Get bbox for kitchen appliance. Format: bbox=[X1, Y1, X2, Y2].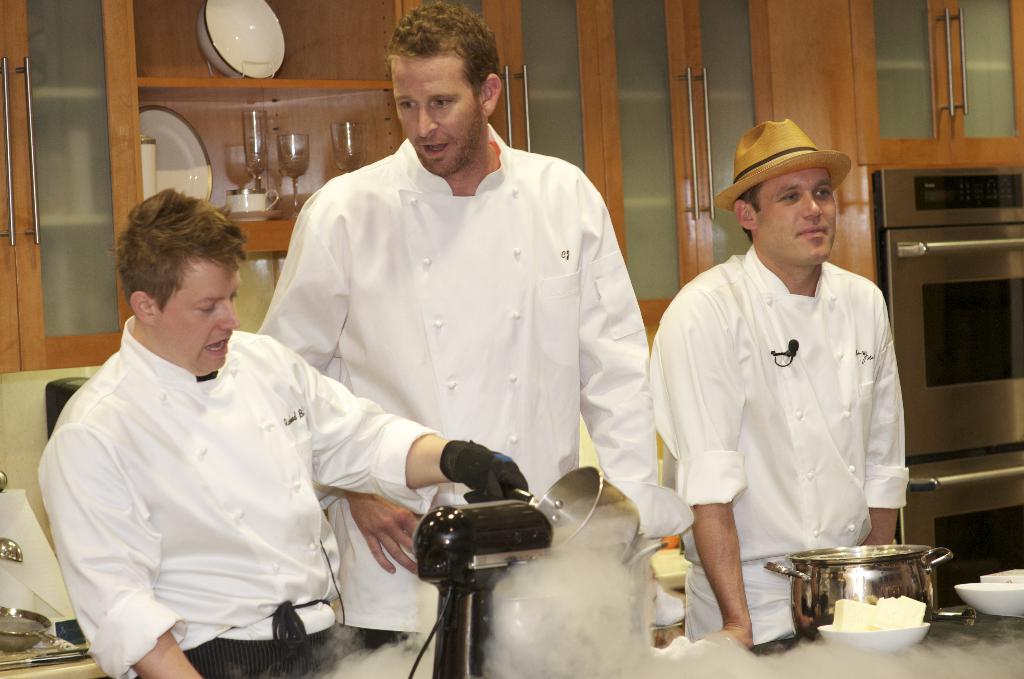
bbox=[193, 0, 288, 86].
